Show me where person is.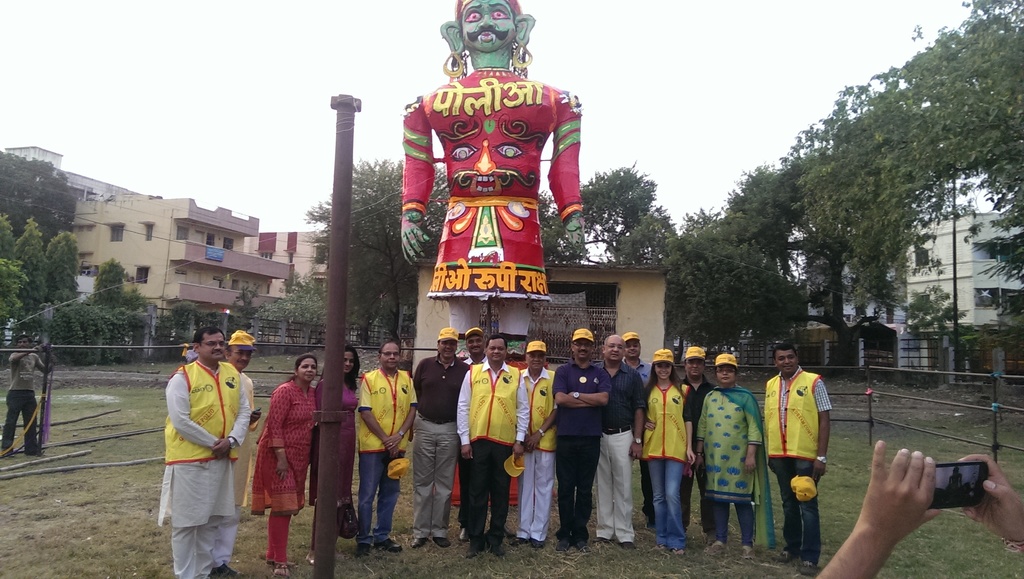
person is at <region>2, 337, 54, 457</region>.
